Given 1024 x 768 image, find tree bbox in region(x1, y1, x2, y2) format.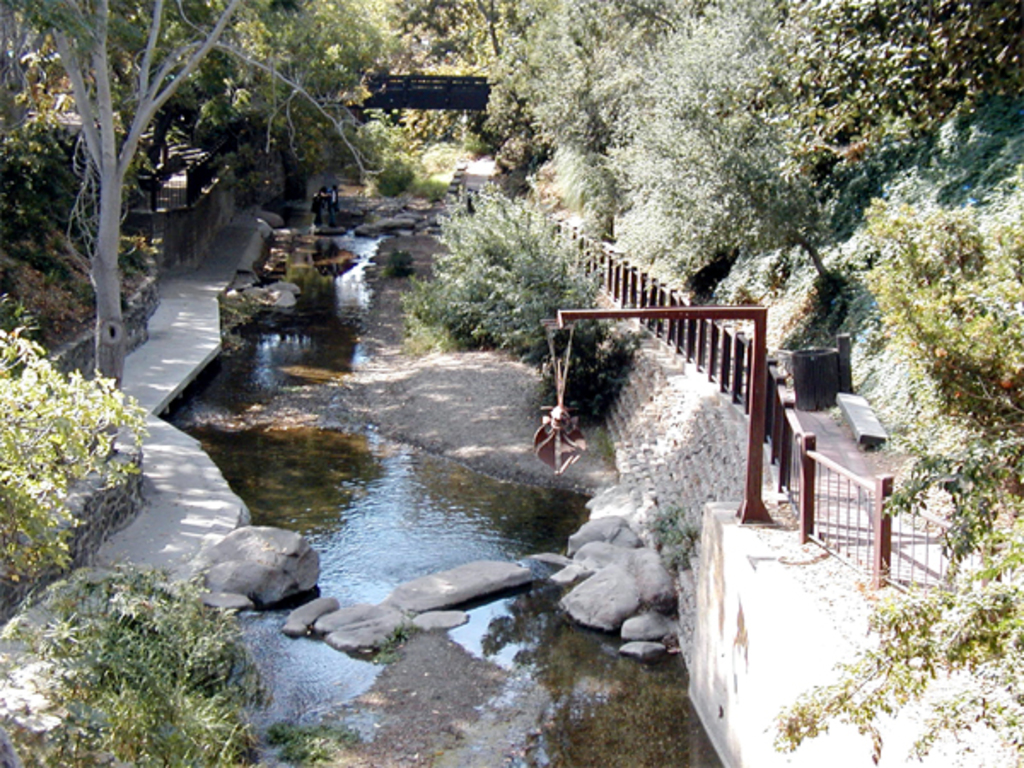
region(230, 0, 403, 213).
